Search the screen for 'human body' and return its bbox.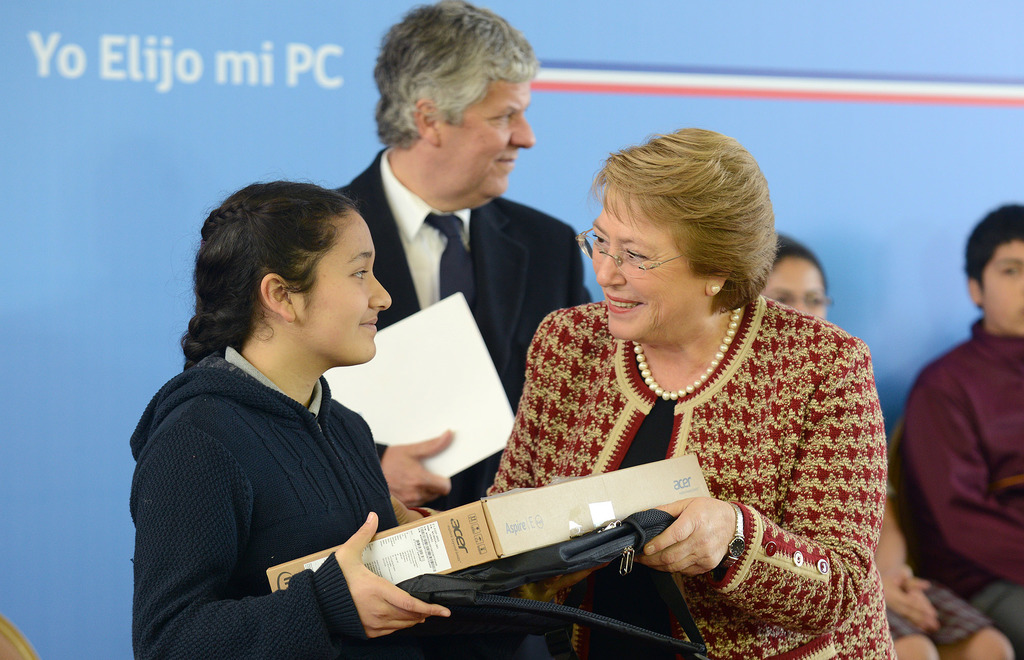
Found: detection(901, 314, 1023, 659).
